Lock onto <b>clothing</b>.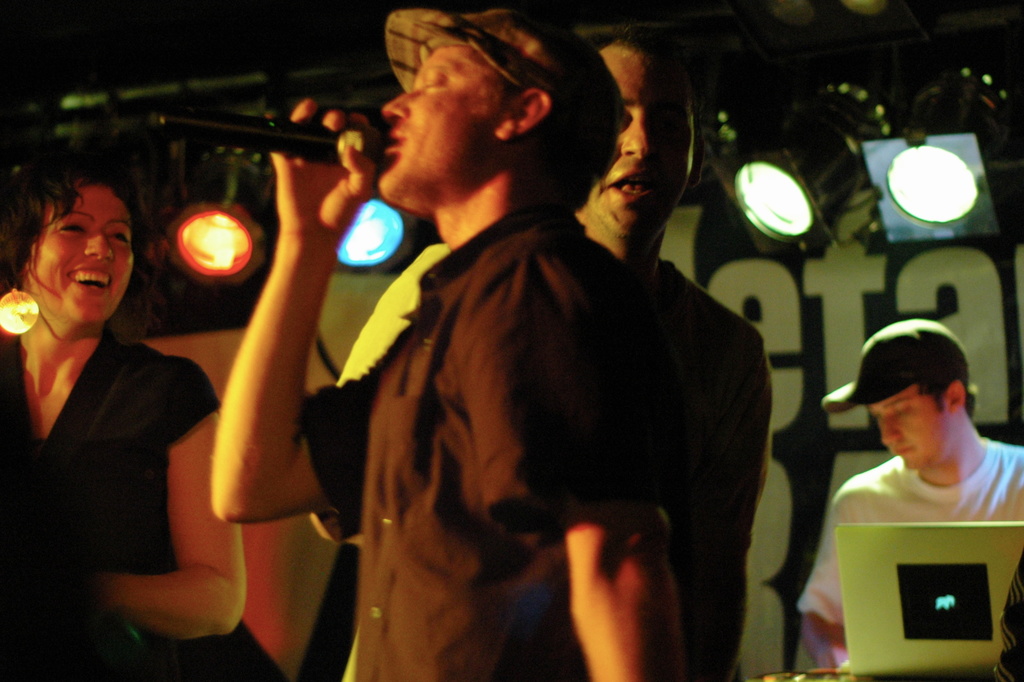
Locked: x1=303 y1=277 x2=772 y2=681.
